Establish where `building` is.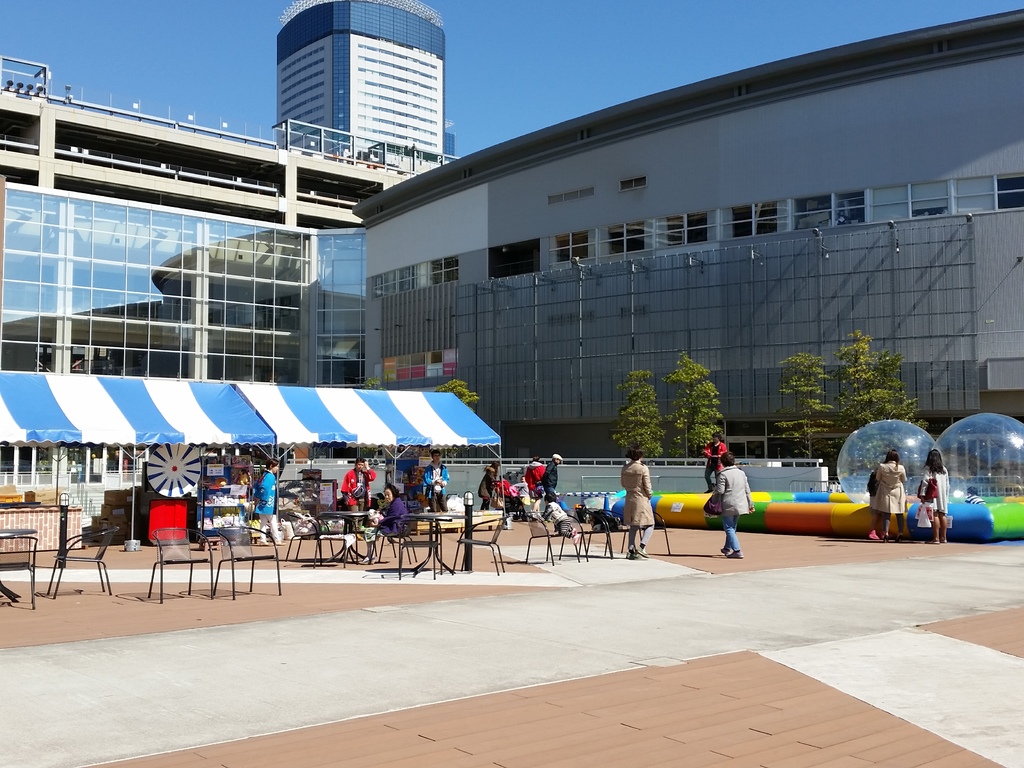
Established at Rect(0, 182, 310, 384).
